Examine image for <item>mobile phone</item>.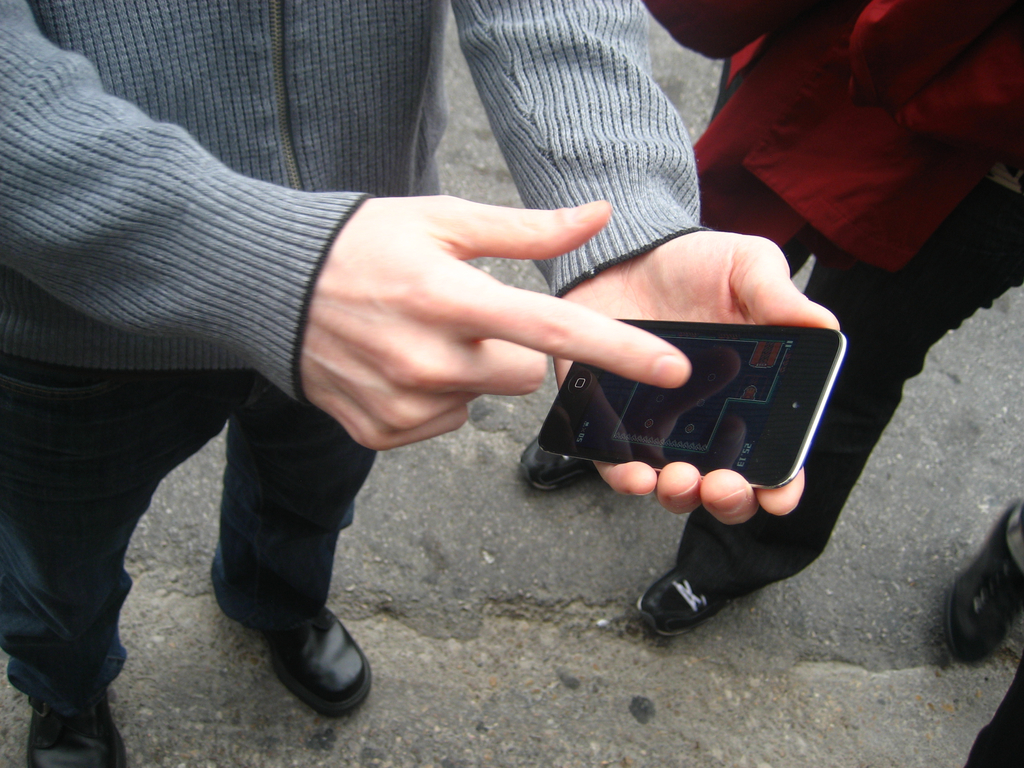
Examination result: {"x1": 534, "y1": 310, "x2": 850, "y2": 484}.
